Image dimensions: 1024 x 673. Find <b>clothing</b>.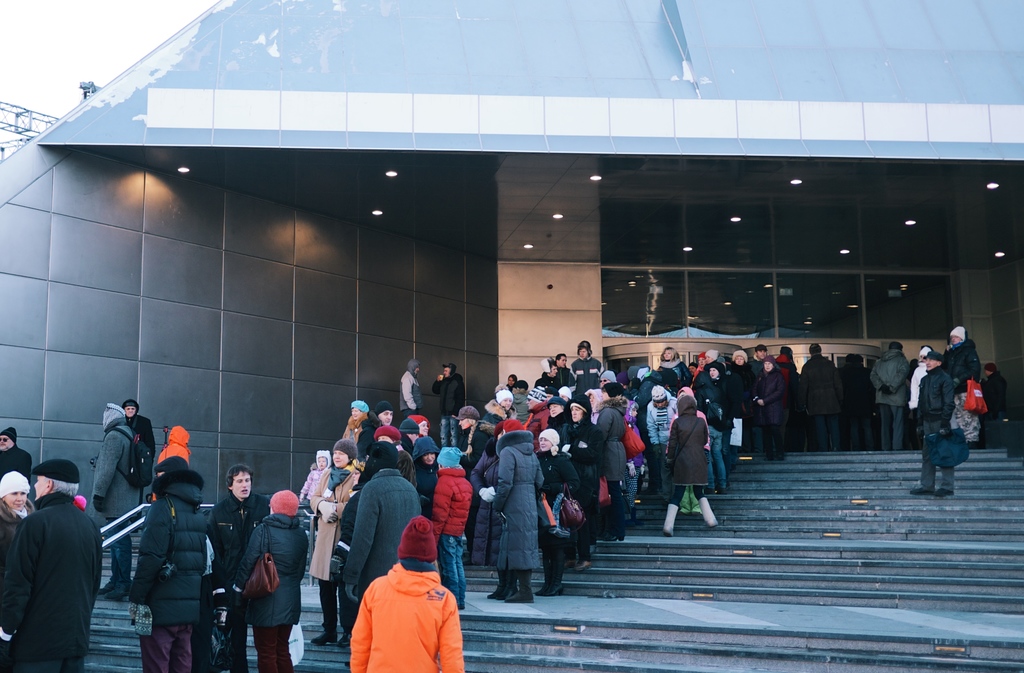
rect(124, 409, 158, 462).
